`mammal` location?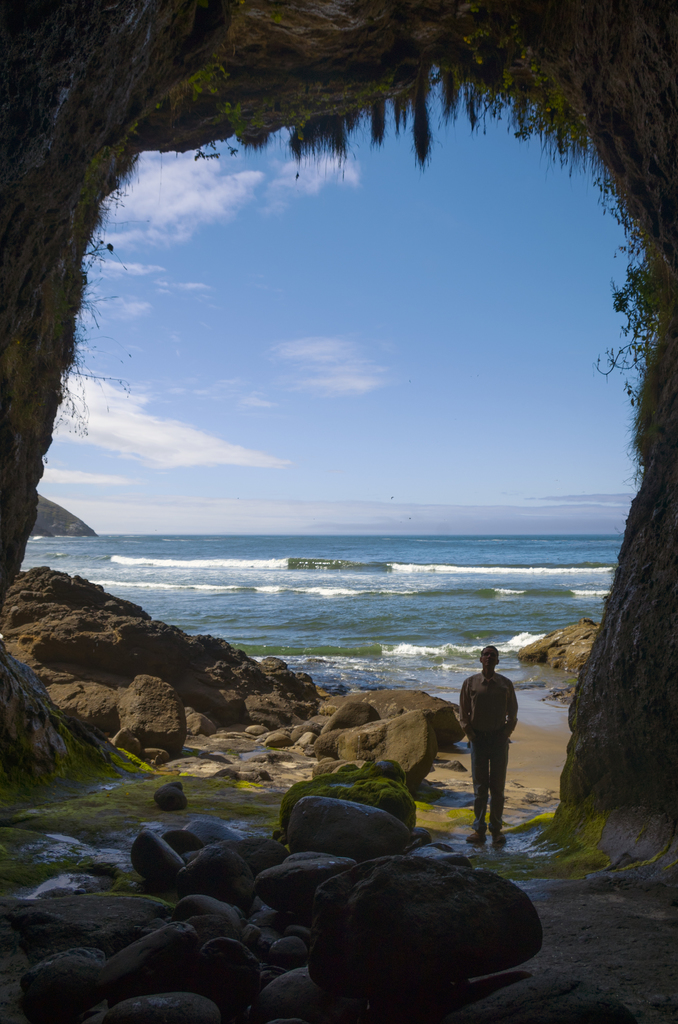
detection(462, 652, 529, 835)
